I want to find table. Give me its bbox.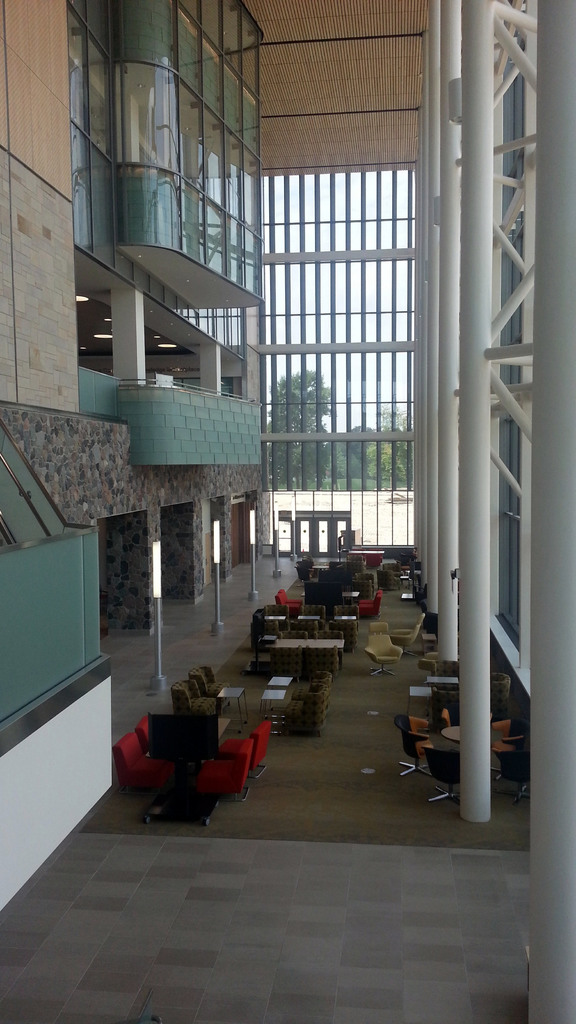
select_region(310, 564, 330, 571).
